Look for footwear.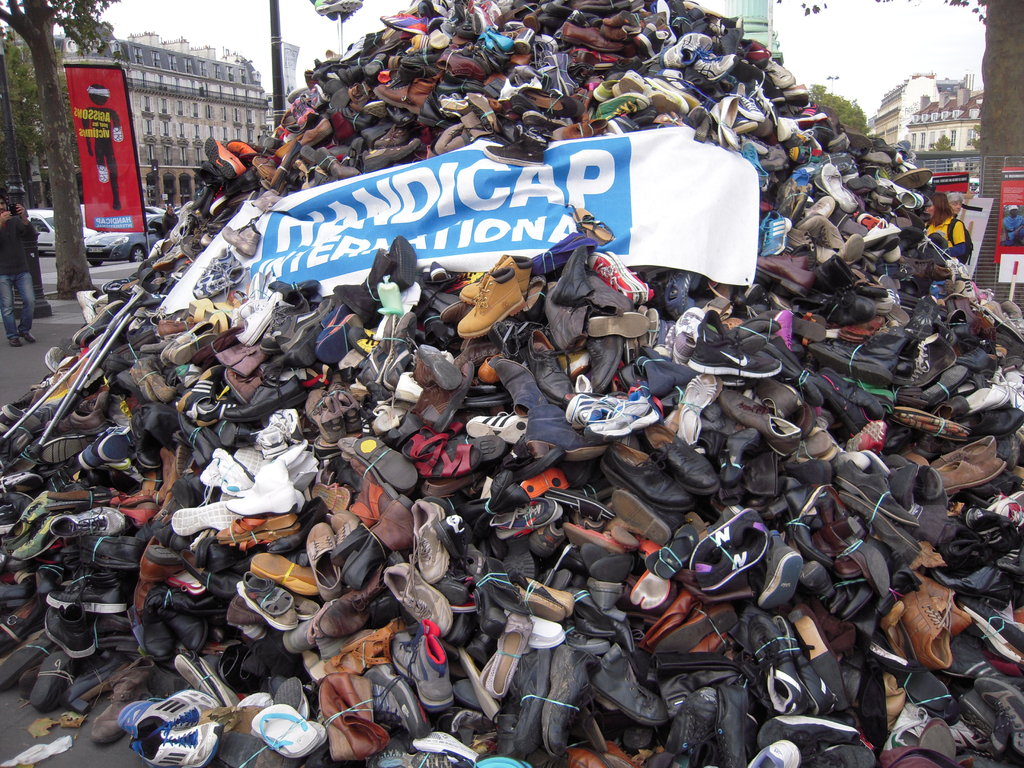
Found: <box>112,669,205,755</box>.
